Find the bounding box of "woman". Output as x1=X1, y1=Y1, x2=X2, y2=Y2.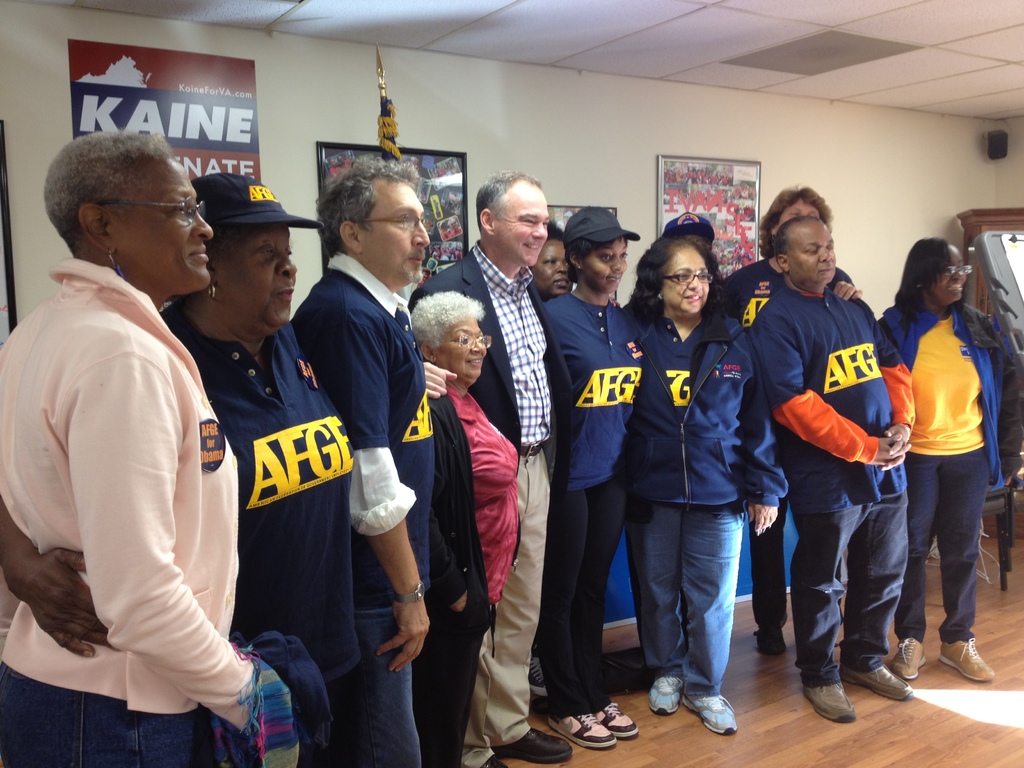
x1=543, y1=204, x2=641, y2=746.
